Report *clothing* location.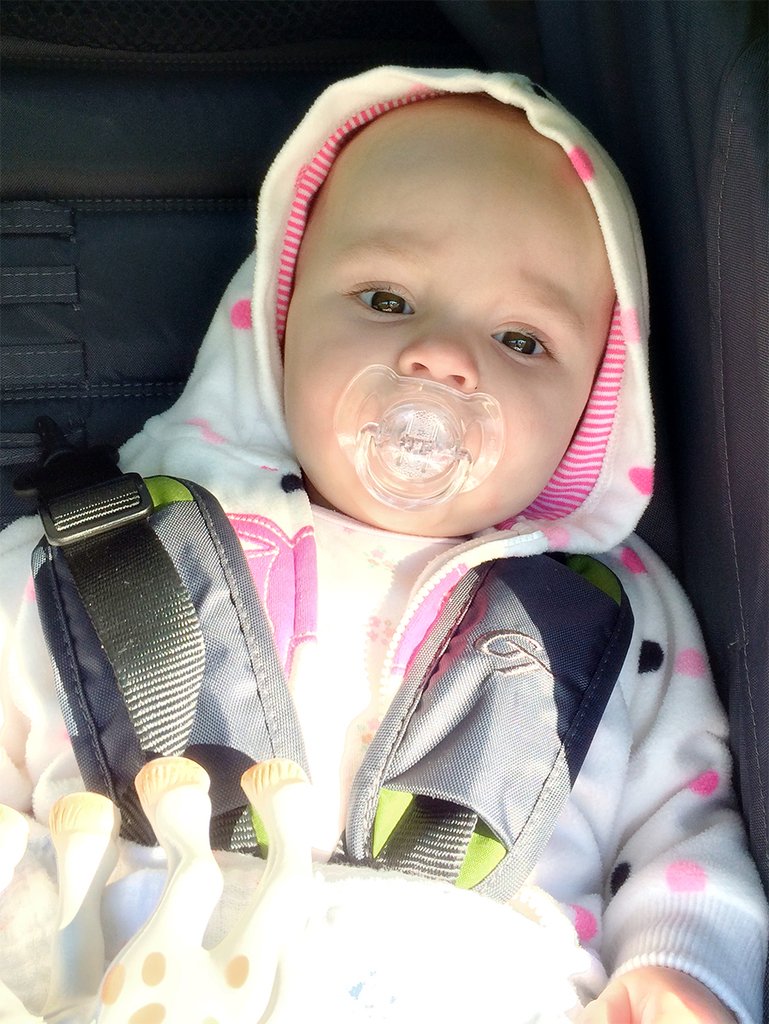
Report: 0, 69, 768, 1023.
